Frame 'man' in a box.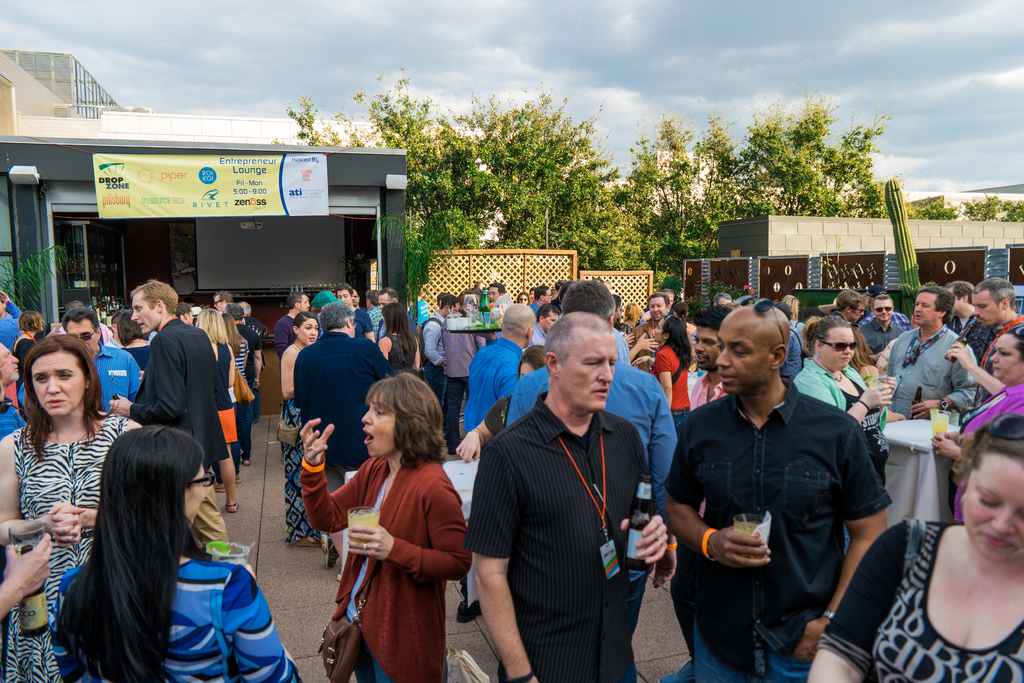
(335, 283, 377, 342).
